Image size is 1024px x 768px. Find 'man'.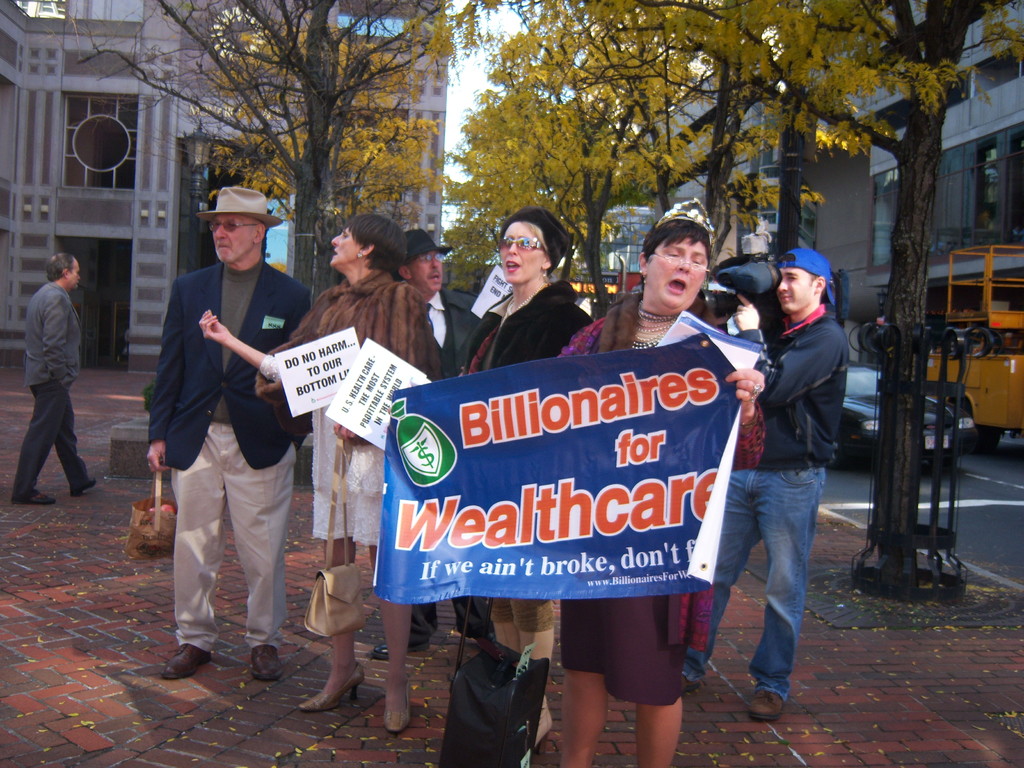
x1=367 y1=229 x2=490 y2=657.
